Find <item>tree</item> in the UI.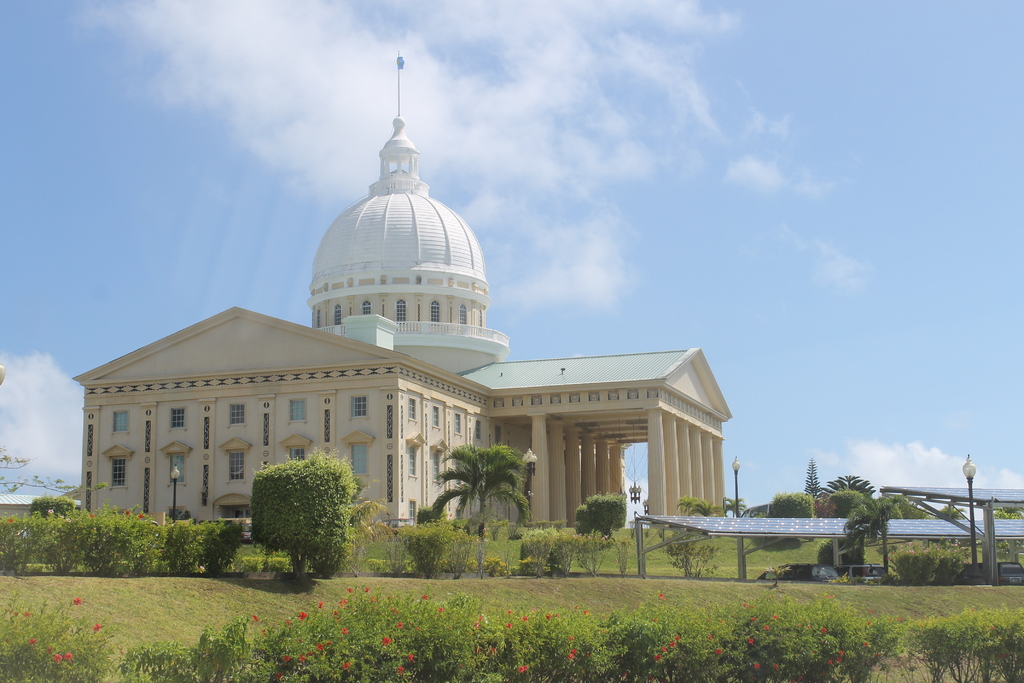
UI element at 355/436/532/601.
